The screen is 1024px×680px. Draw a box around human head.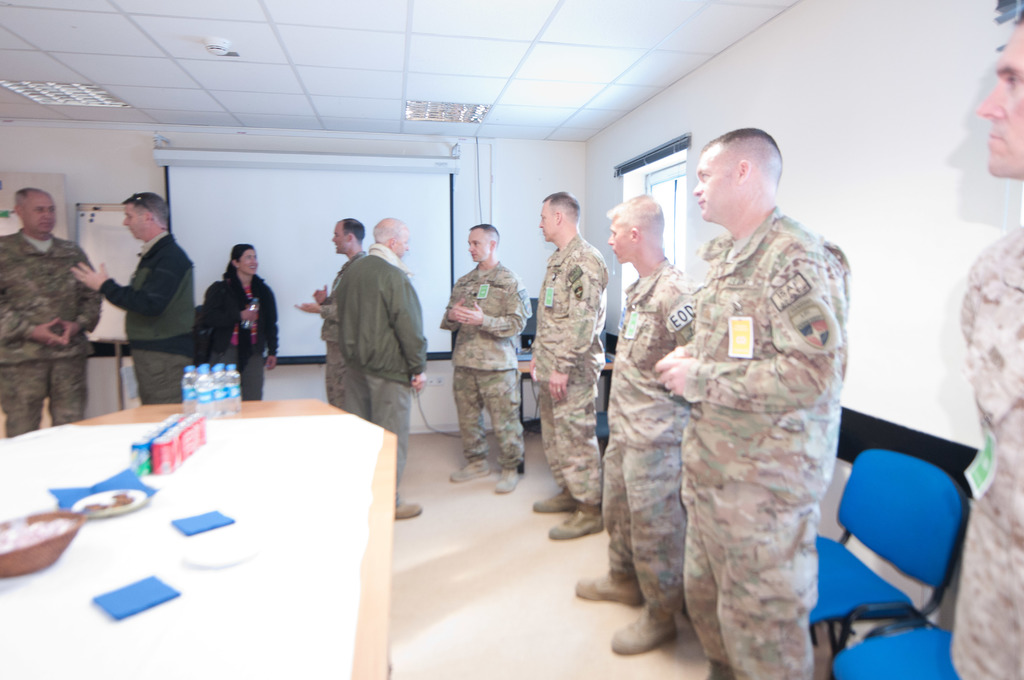
(x1=464, y1=222, x2=500, y2=262).
